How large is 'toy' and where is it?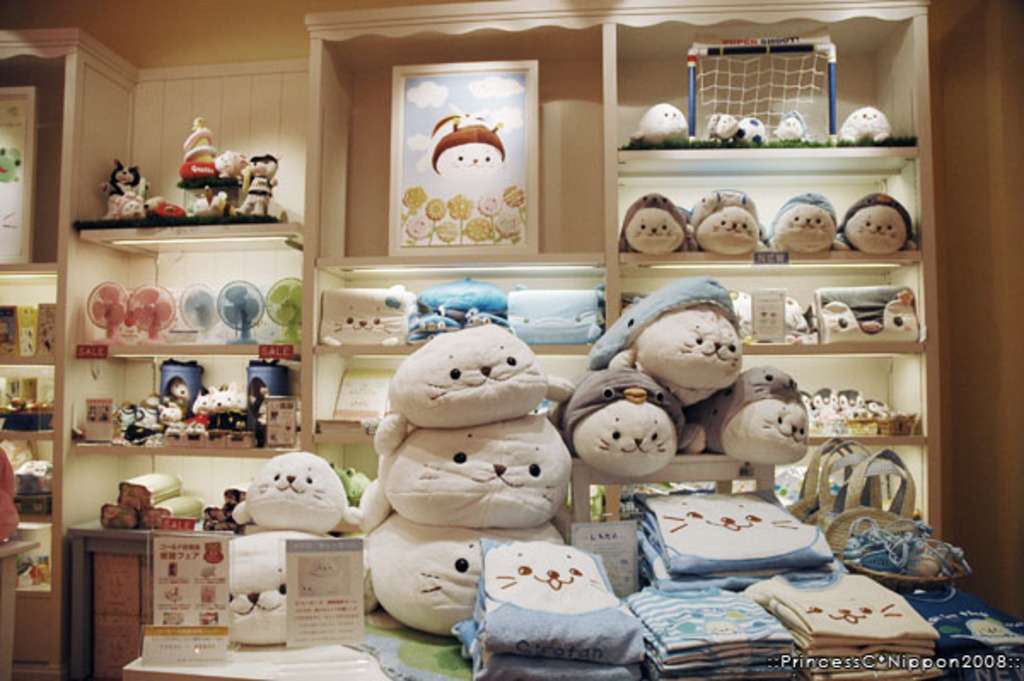
Bounding box: BBox(183, 369, 247, 442).
